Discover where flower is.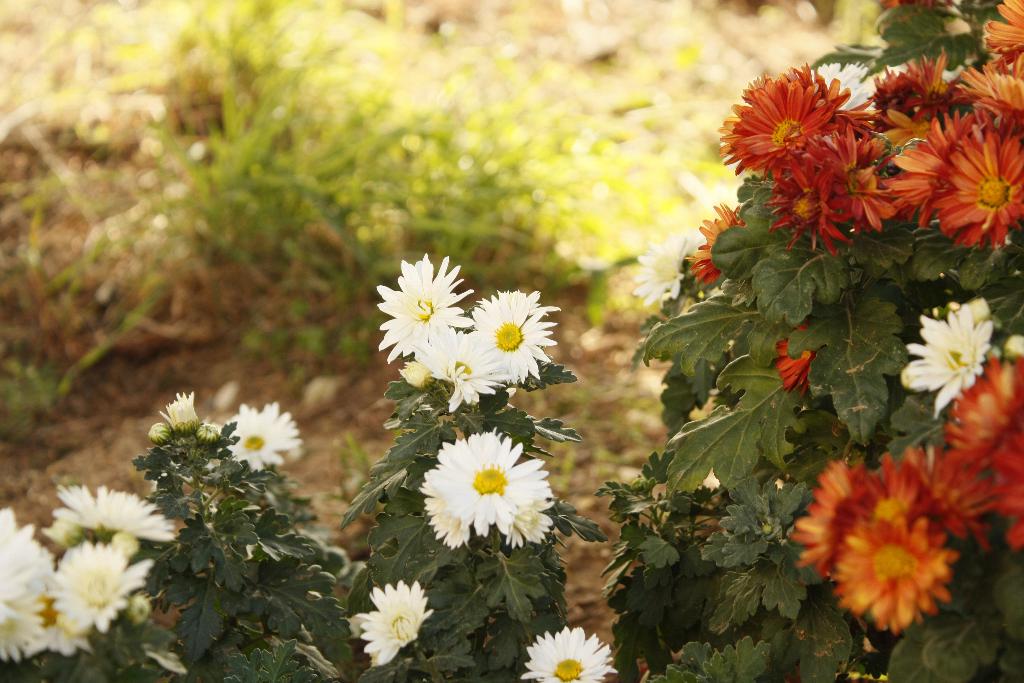
Discovered at rect(628, 235, 692, 307).
